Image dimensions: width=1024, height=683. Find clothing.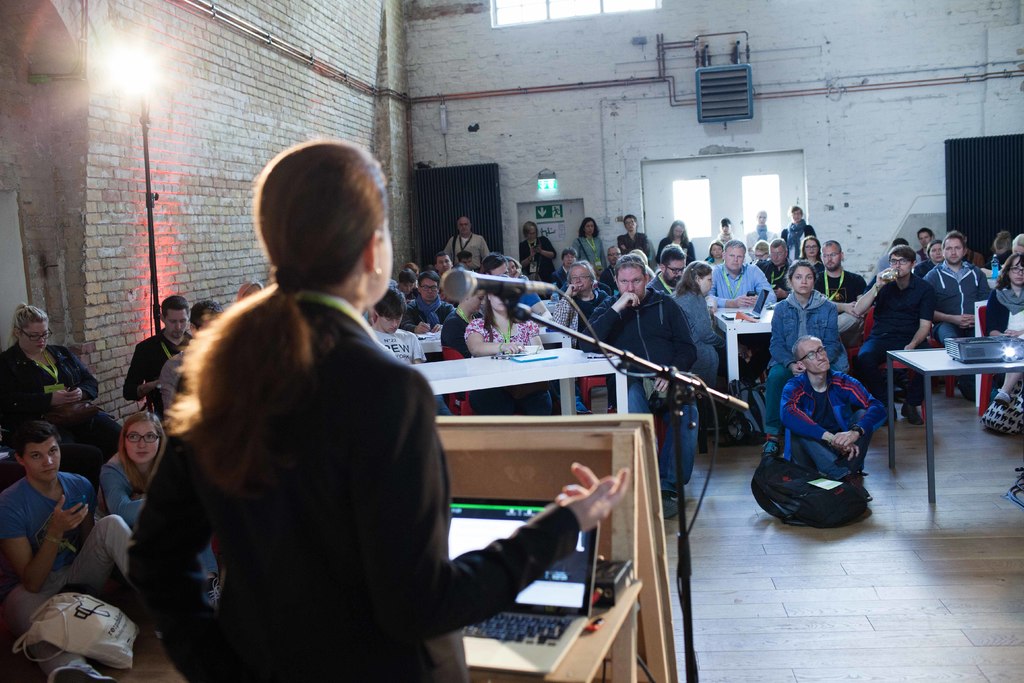
pyautogui.locateOnScreen(134, 292, 578, 682).
